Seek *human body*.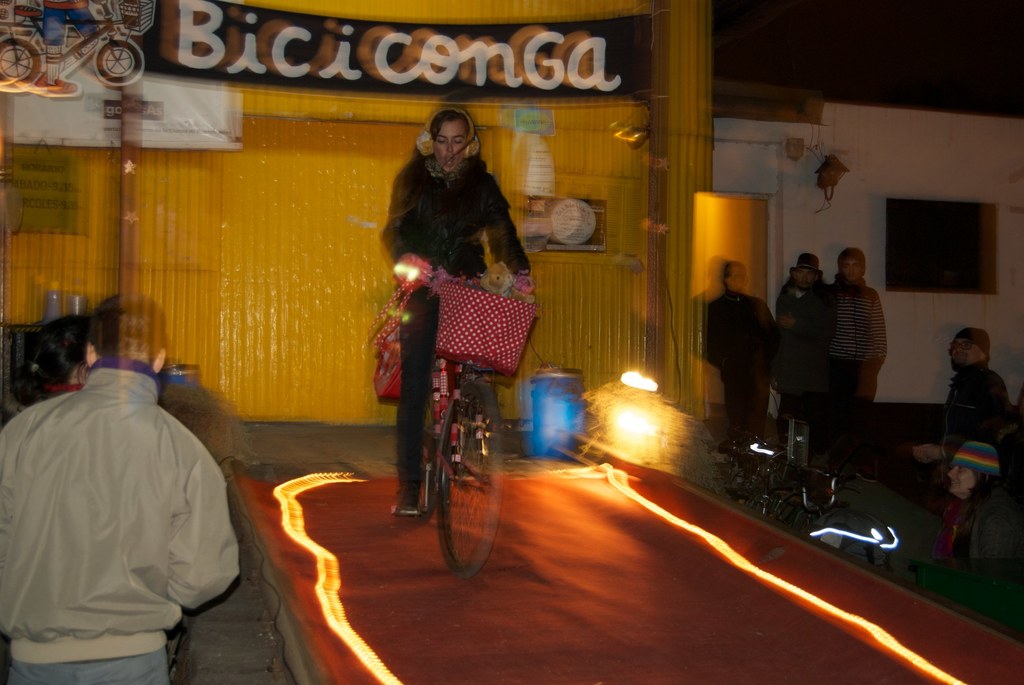
372:104:539:512.
